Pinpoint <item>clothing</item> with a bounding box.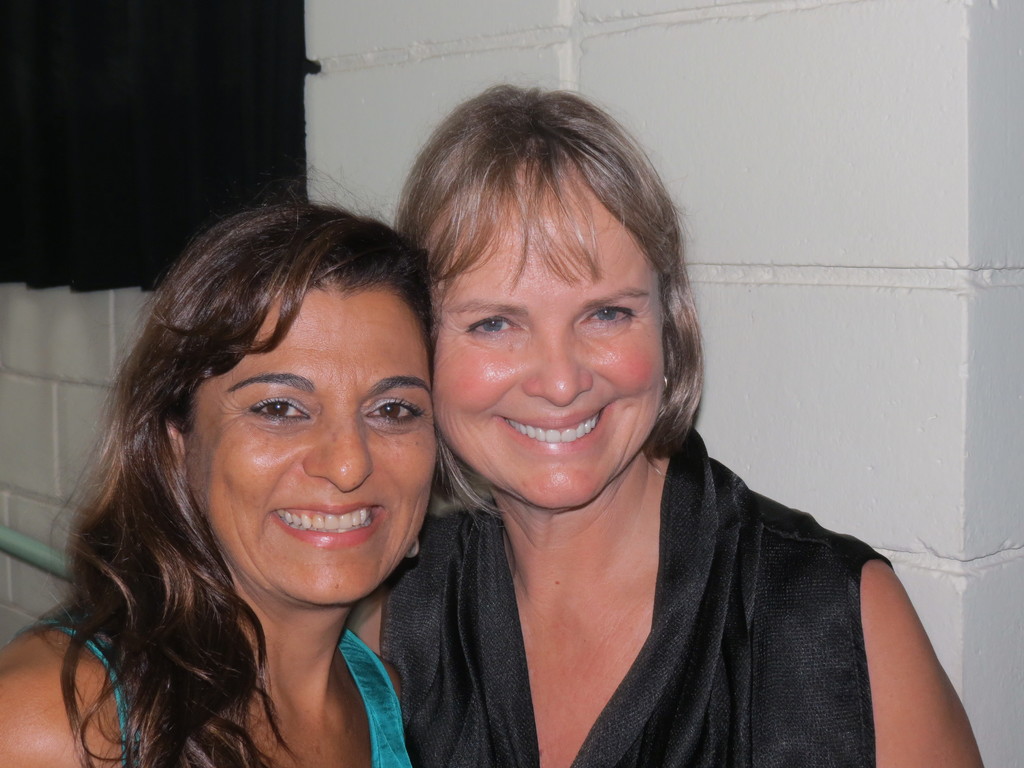
x1=18 y1=622 x2=411 y2=767.
